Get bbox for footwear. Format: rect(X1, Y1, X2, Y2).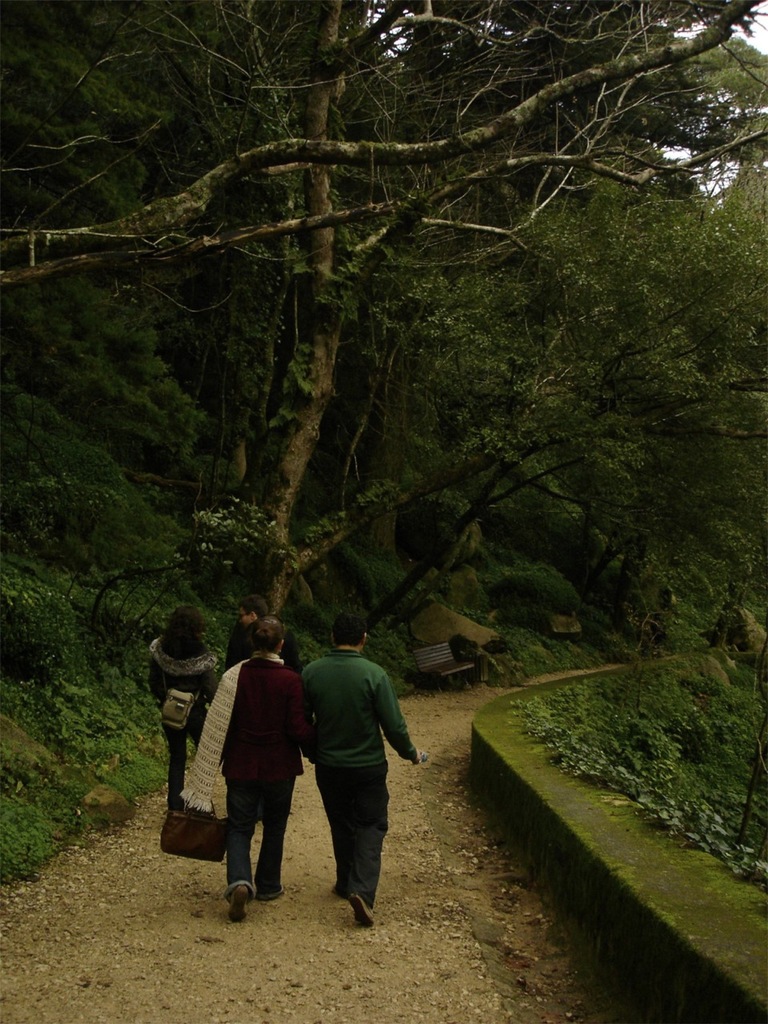
rect(264, 885, 282, 898).
